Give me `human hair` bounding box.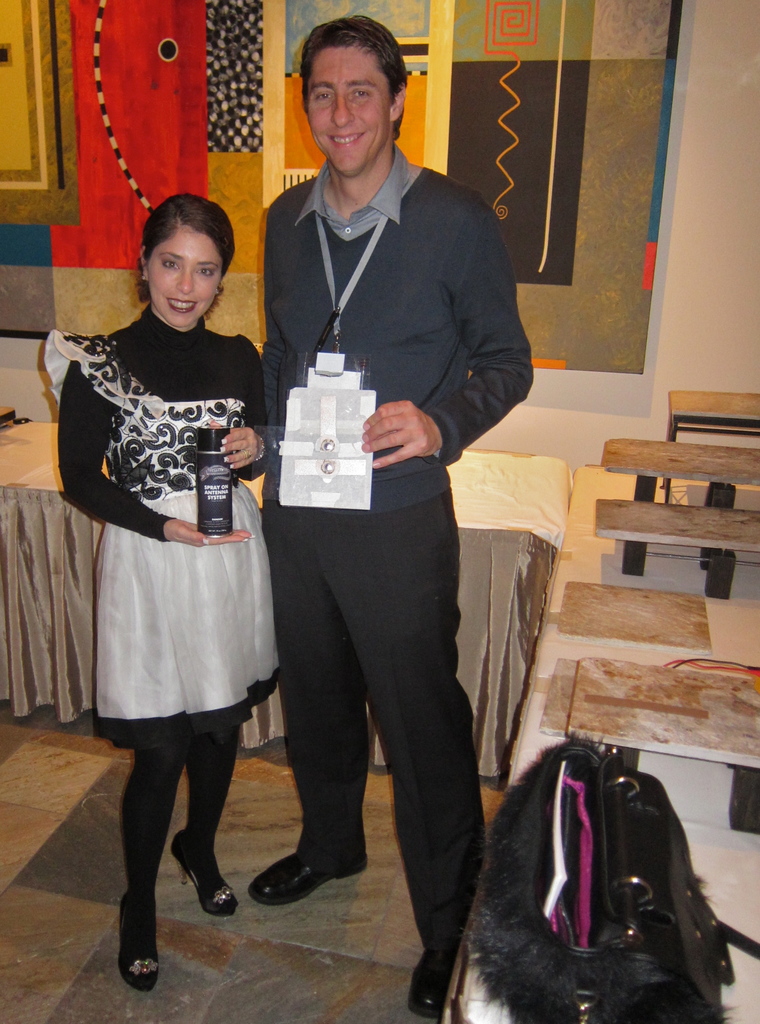
297 14 408 142.
